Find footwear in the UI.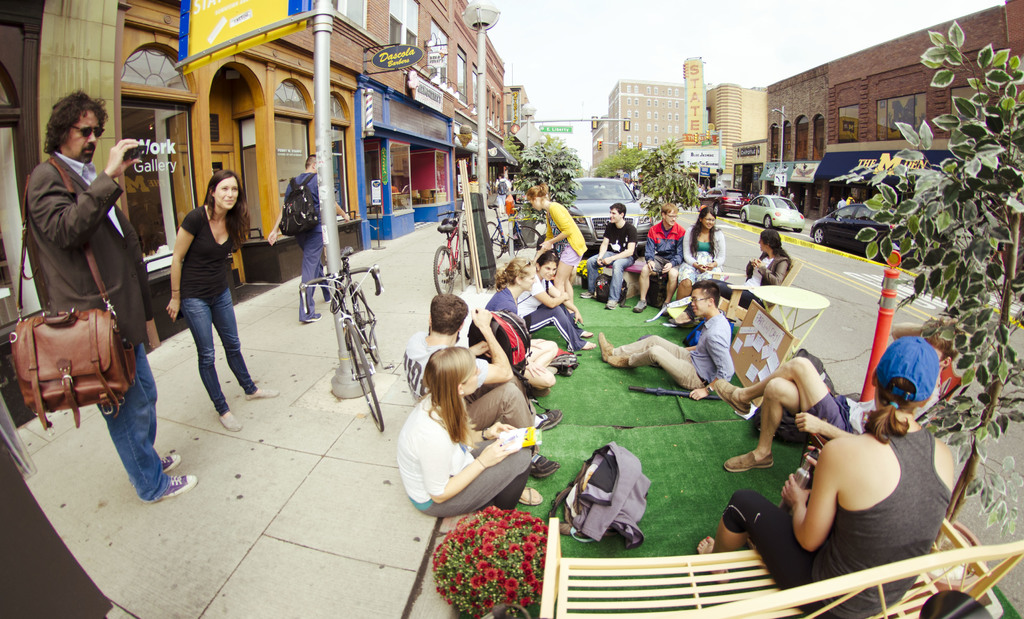
UI element at x1=158, y1=454, x2=184, y2=474.
